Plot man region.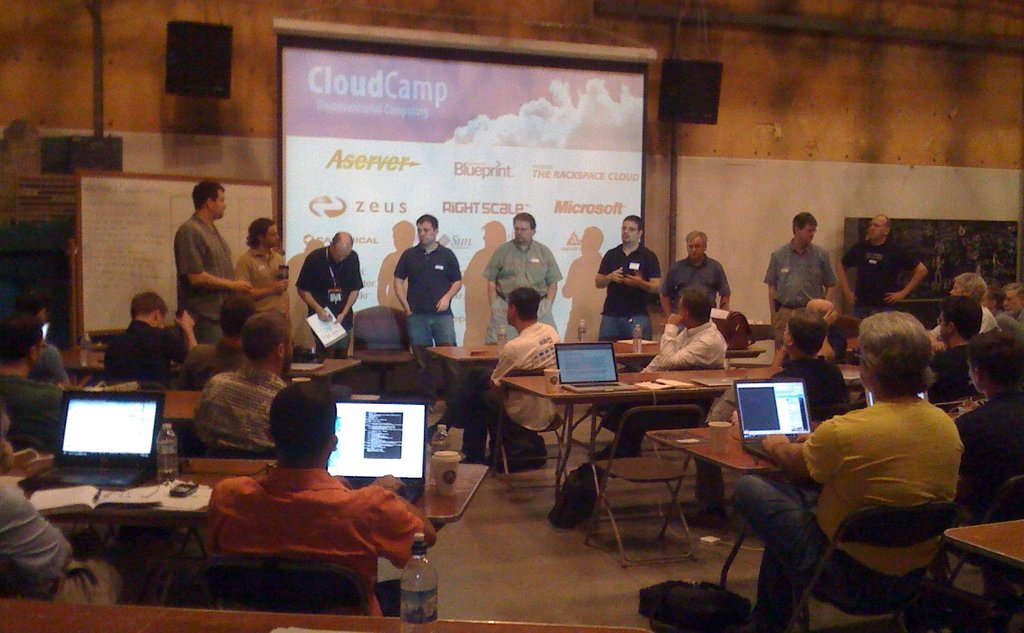
Plotted at 12:292:83:388.
